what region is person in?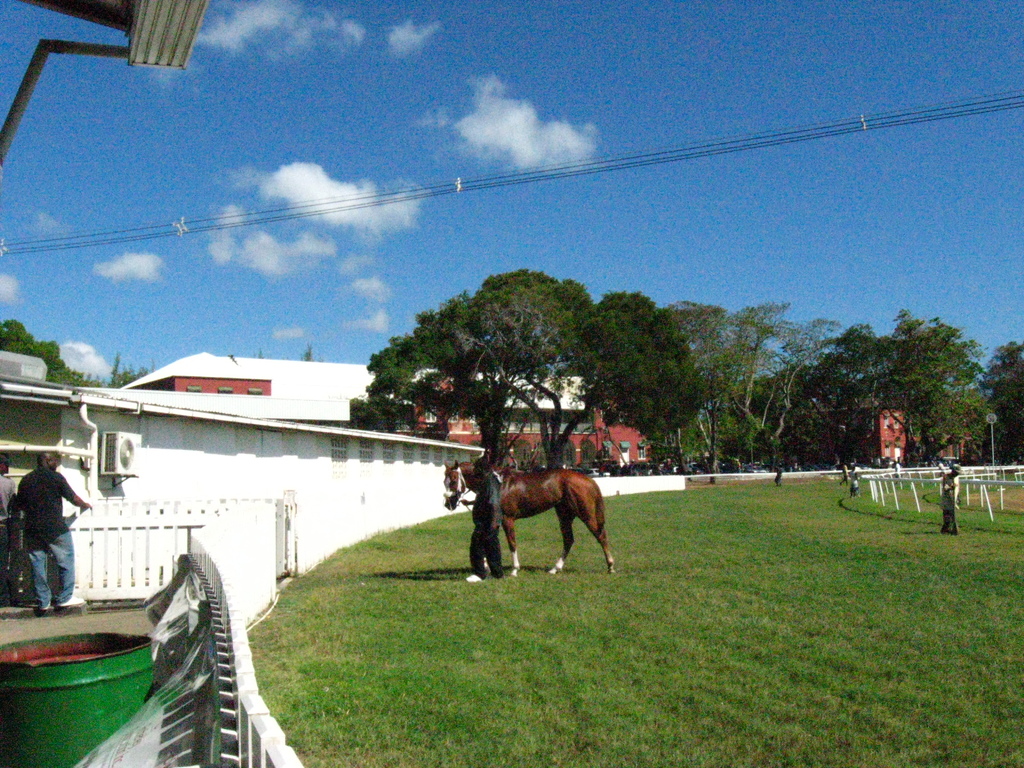
rect(776, 461, 785, 484).
